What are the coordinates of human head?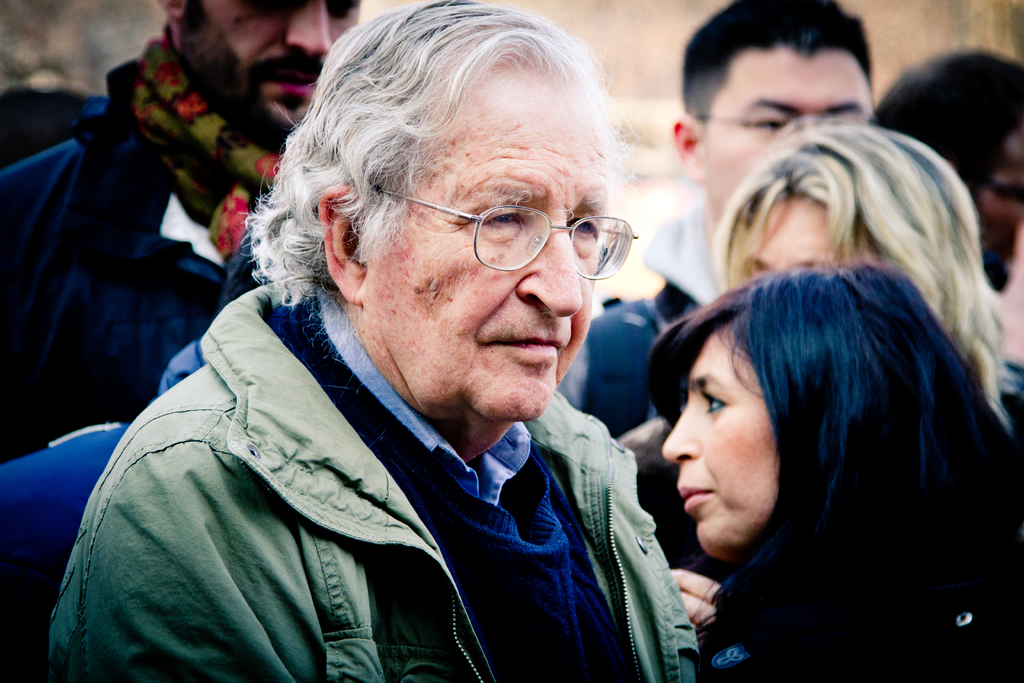
{"x1": 874, "y1": 40, "x2": 1023, "y2": 292}.
